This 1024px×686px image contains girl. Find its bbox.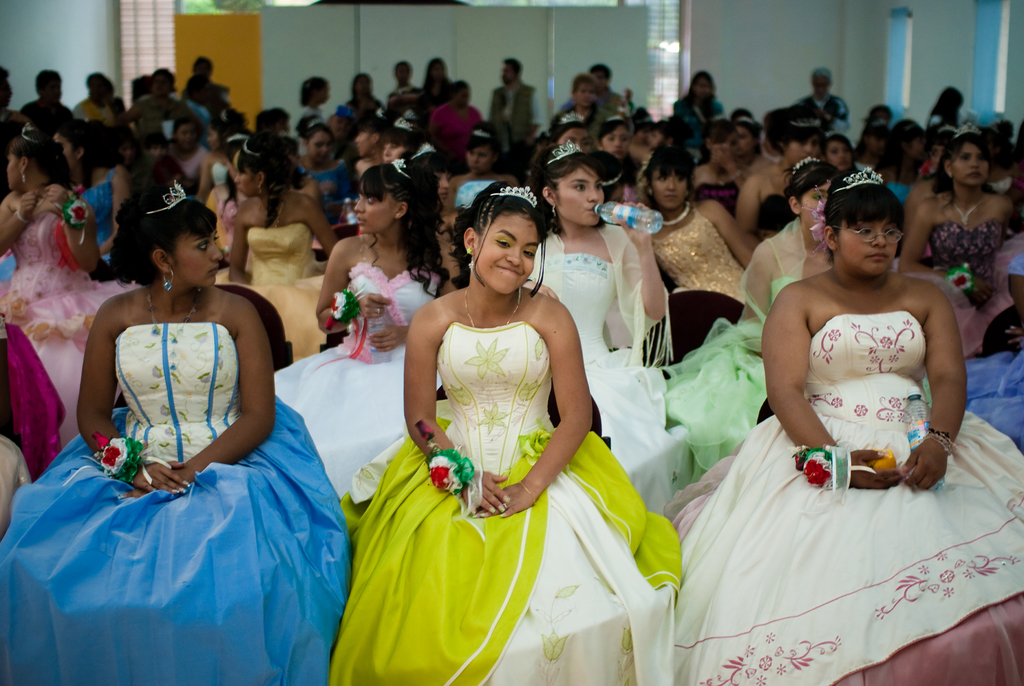
(x1=645, y1=135, x2=758, y2=303).
